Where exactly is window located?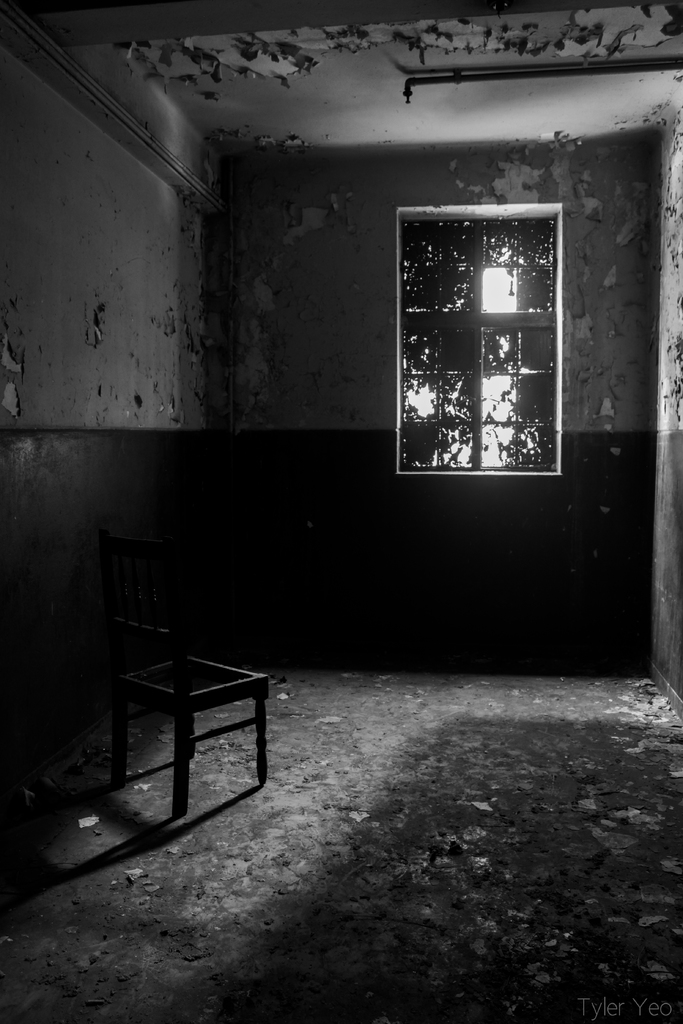
Its bounding box is bbox=[390, 177, 582, 479].
